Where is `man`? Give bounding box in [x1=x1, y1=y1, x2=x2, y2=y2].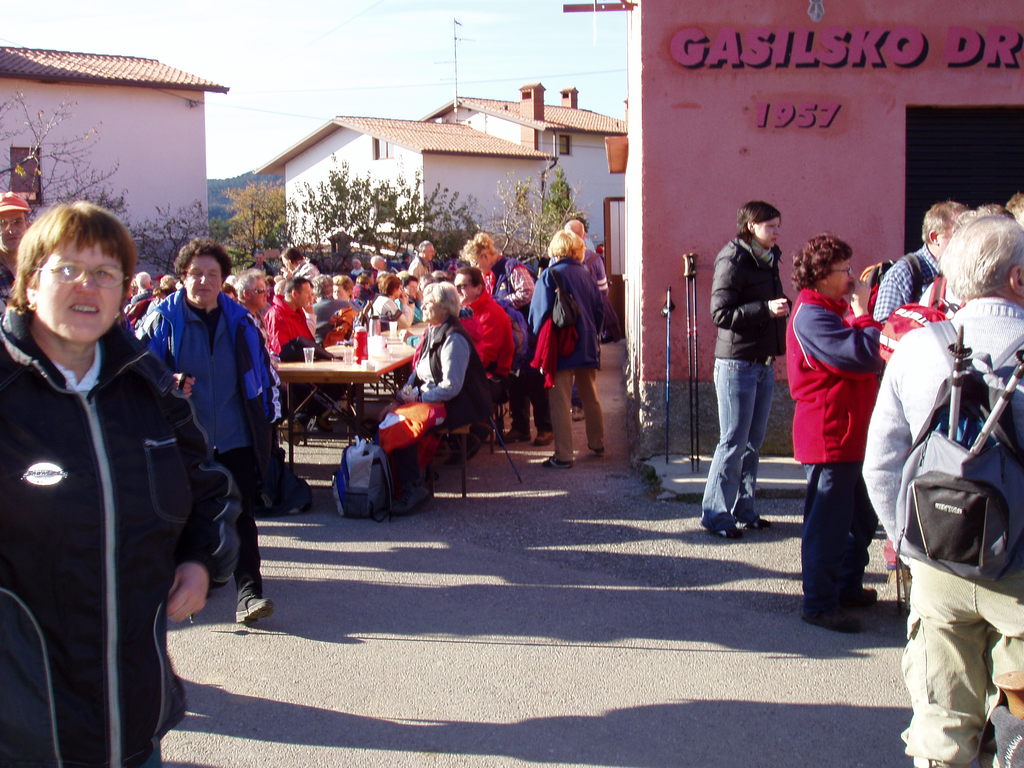
[x1=280, y1=246, x2=320, y2=292].
